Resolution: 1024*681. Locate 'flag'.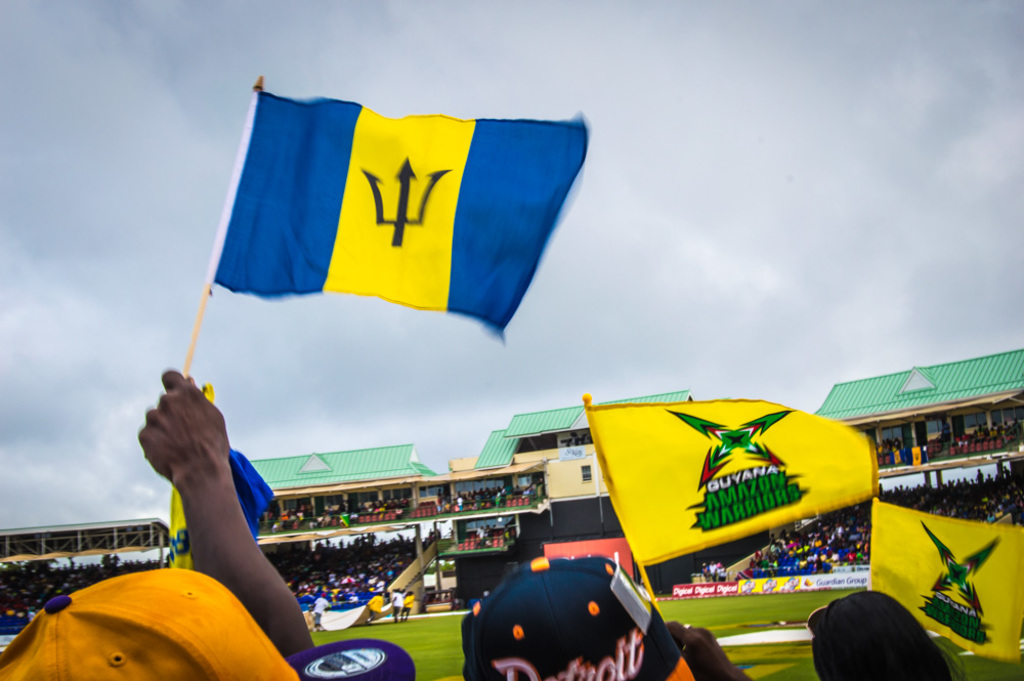
l=858, t=503, r=1023, b=663.
